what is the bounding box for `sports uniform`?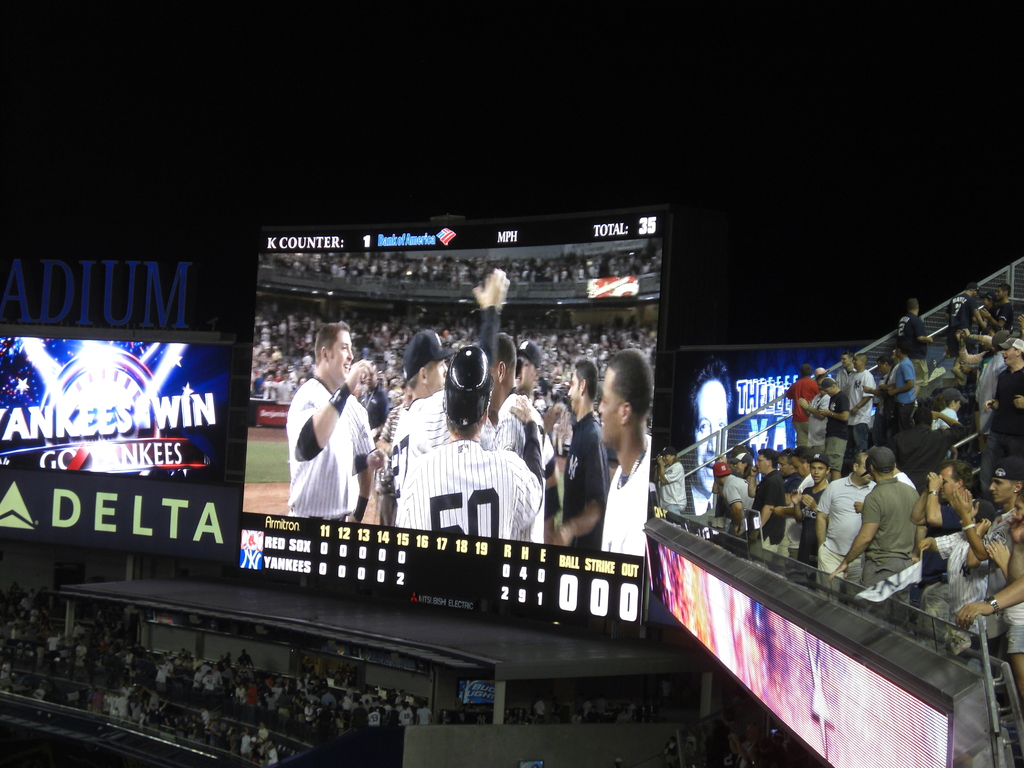
l=284, t=375, r=367, b=520.
